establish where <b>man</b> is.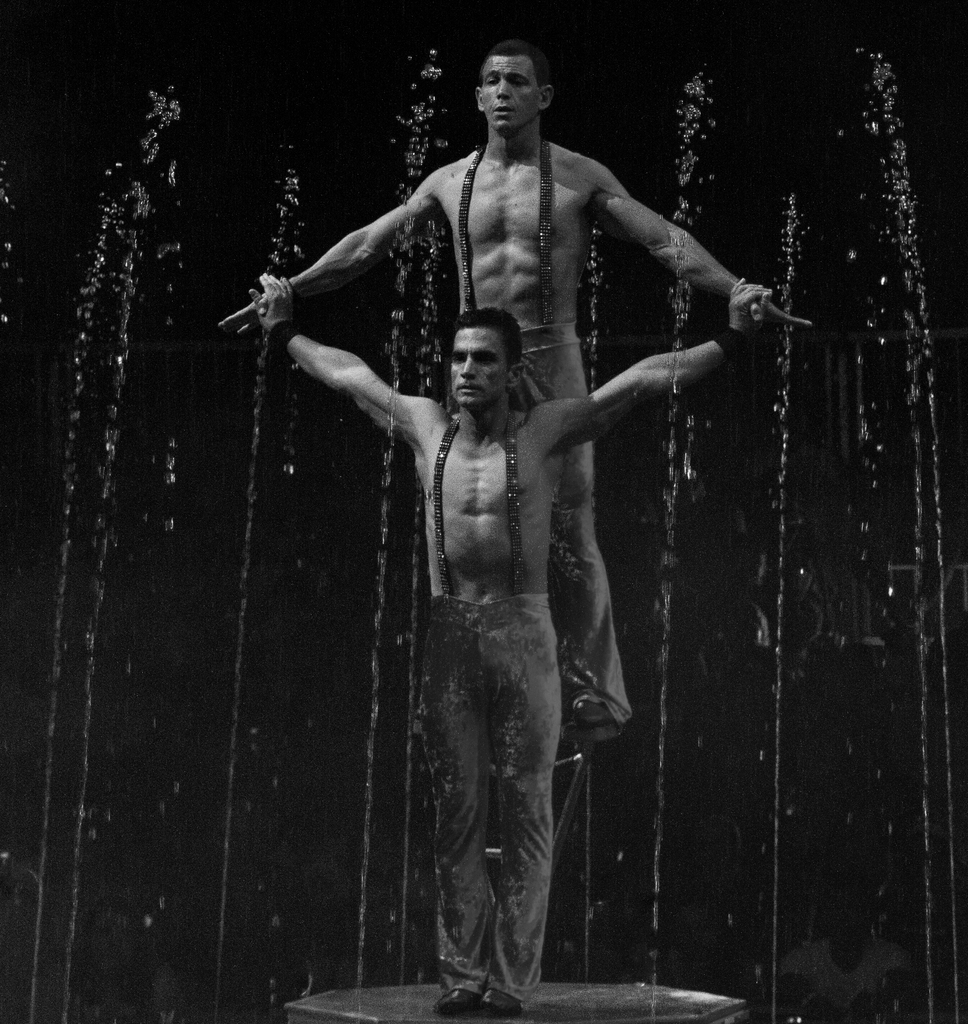
Established at 253 273 773 1018.
